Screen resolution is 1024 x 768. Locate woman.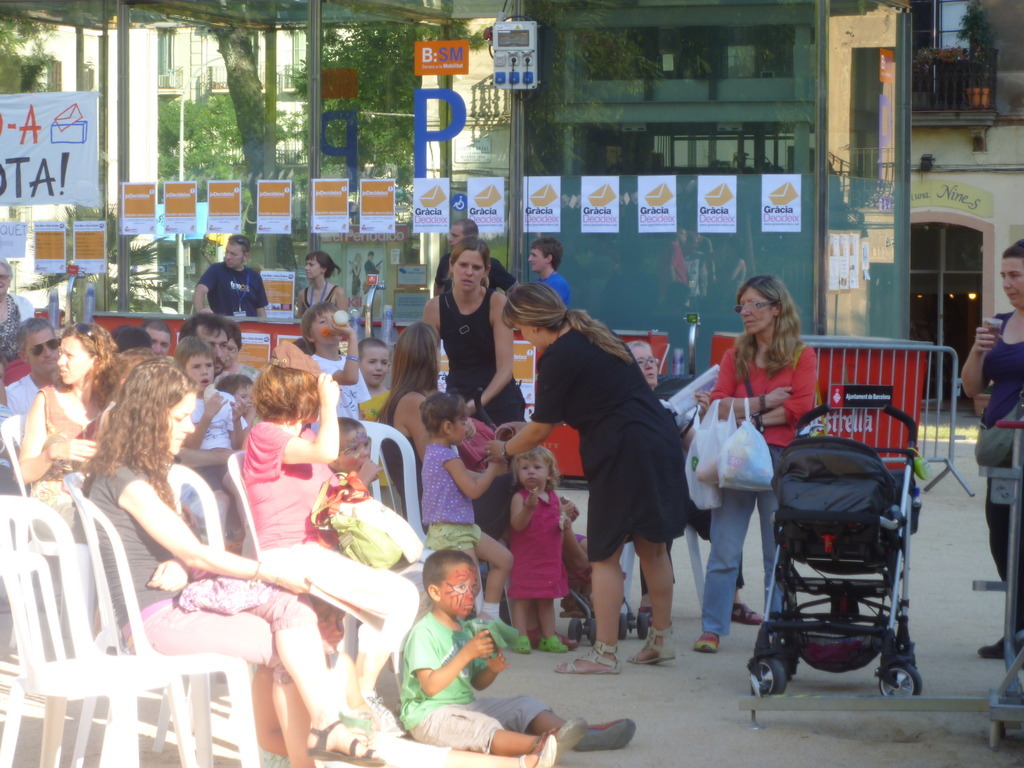
{"left": 949, "top": 238, "right": 1023, "bottom": 658}.
